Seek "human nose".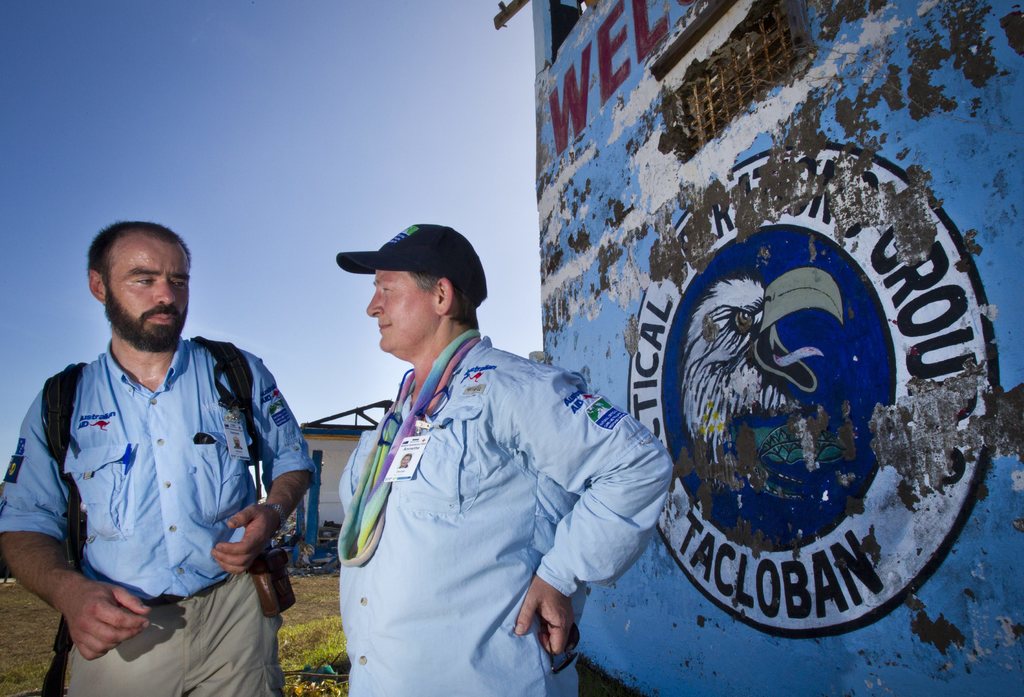
(left=154, top=274, right=177, bottom=305).
